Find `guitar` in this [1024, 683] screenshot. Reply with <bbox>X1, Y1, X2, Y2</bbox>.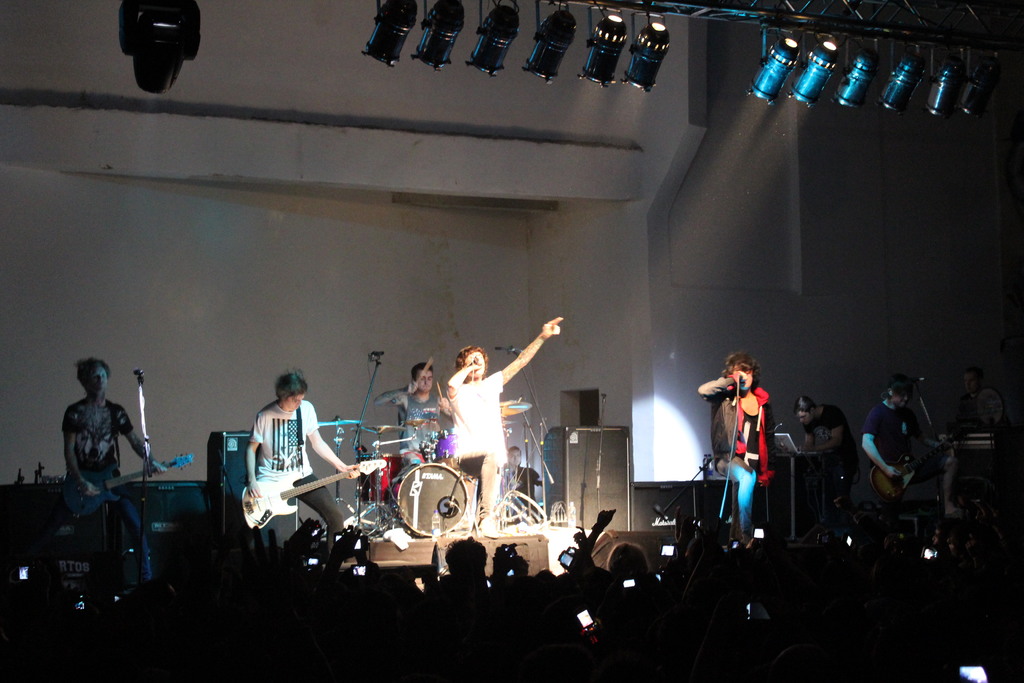
<bbox>865, 407, 970, 522</bbox>.
